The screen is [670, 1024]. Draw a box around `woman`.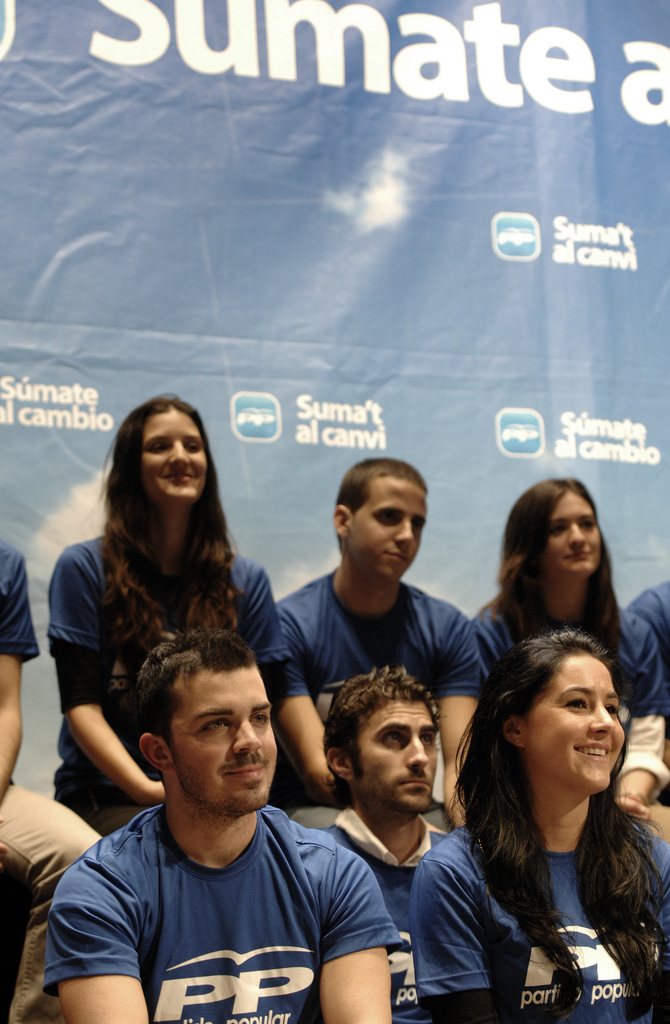
l=469, t=478, r=667, b=812.
